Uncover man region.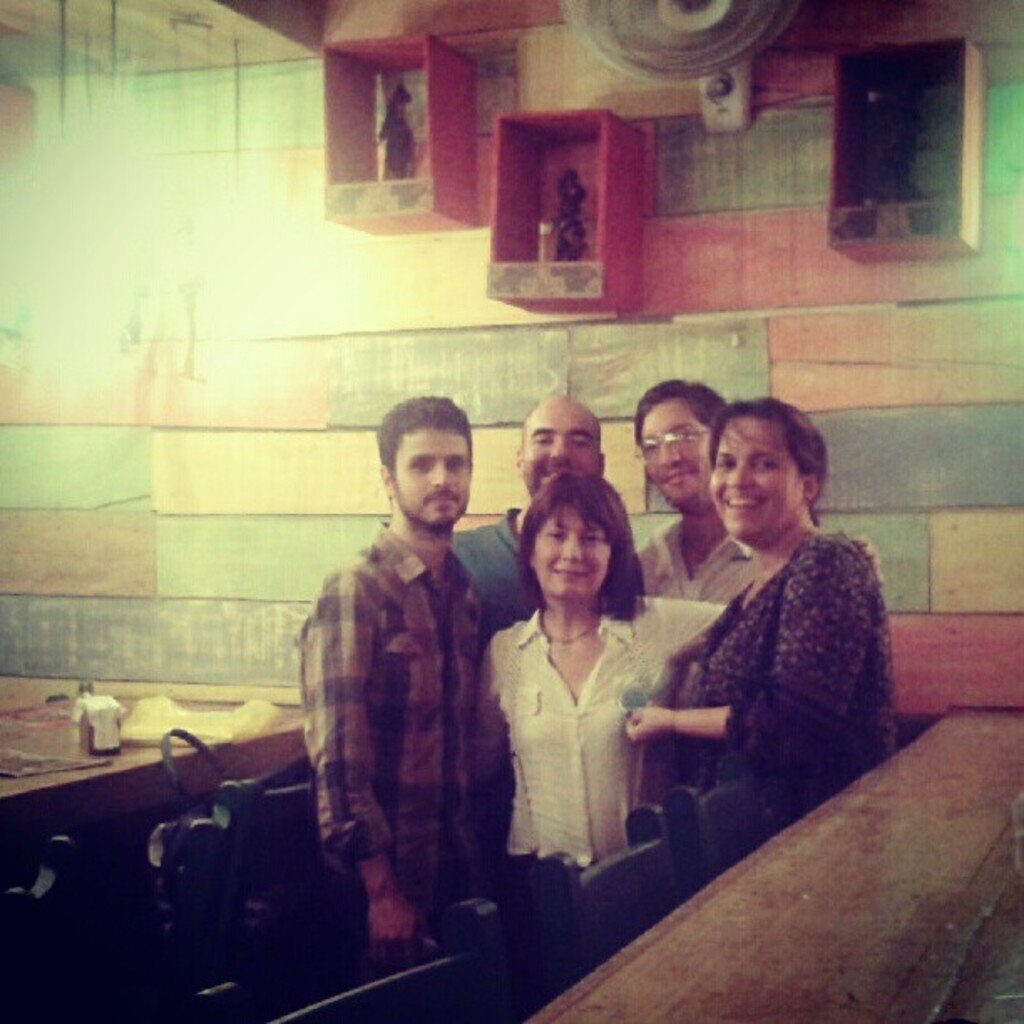
Uncovered: {"x1": 266, "y1": 392, "x2": 512, "y2": 1009}.
